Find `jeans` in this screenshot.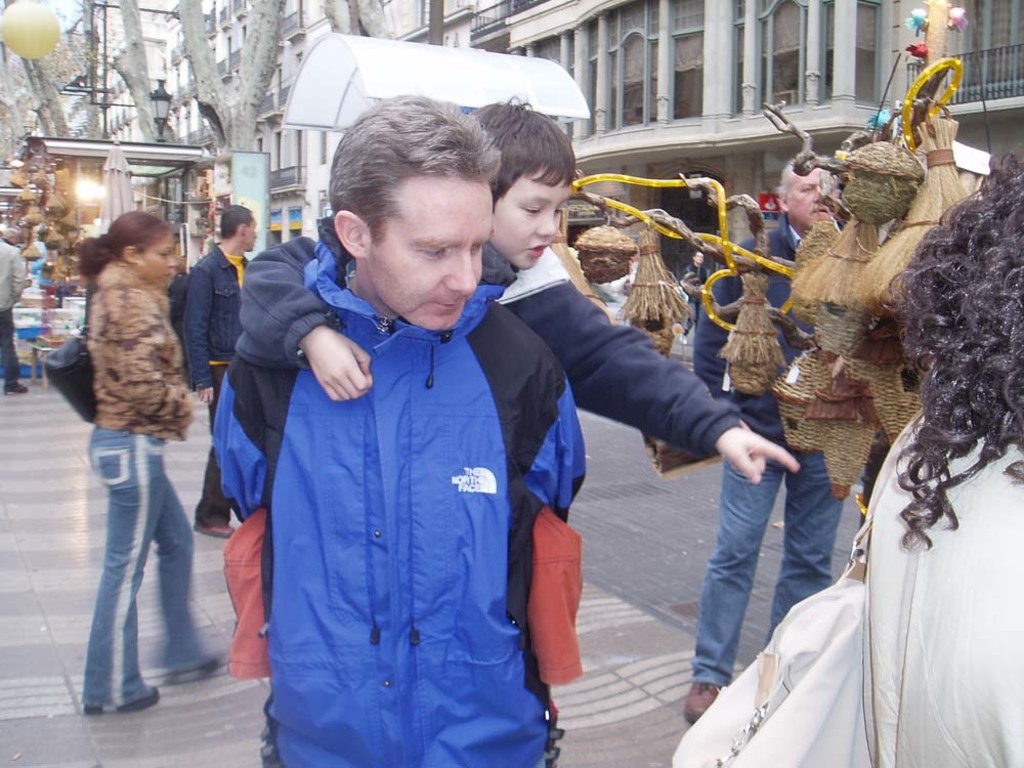
The bounding box for `jeans` is <region>0, 313, 23, 386</region>.
